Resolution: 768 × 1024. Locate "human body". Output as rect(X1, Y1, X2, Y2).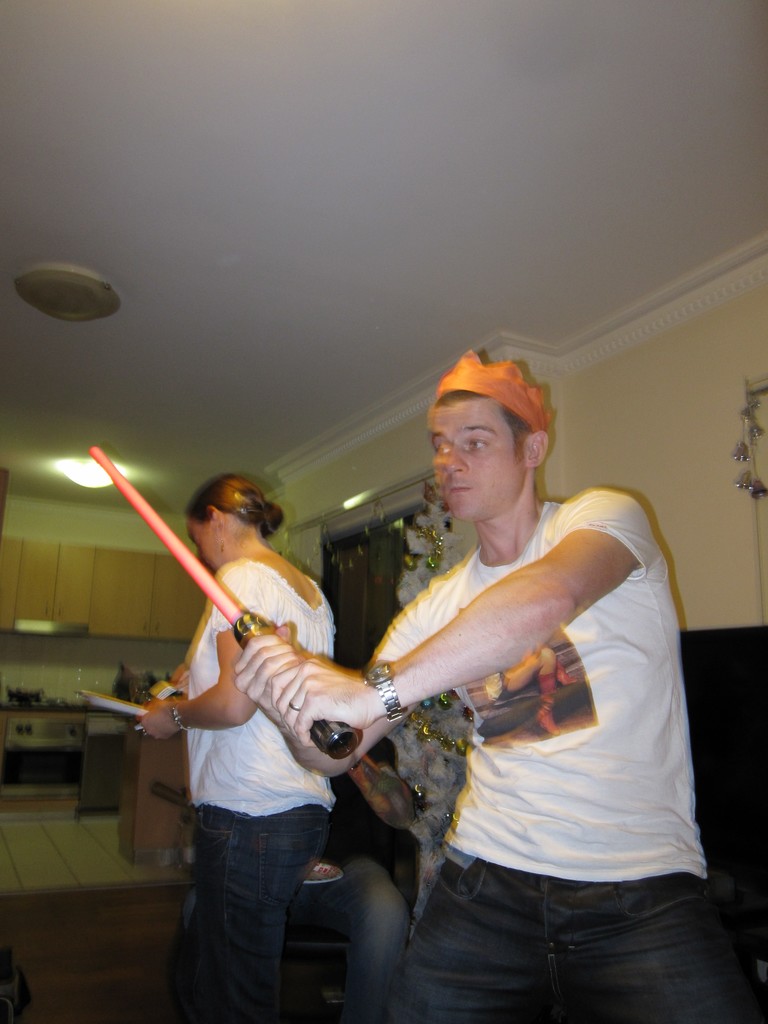
rect(122, 474, 332, 1023).
